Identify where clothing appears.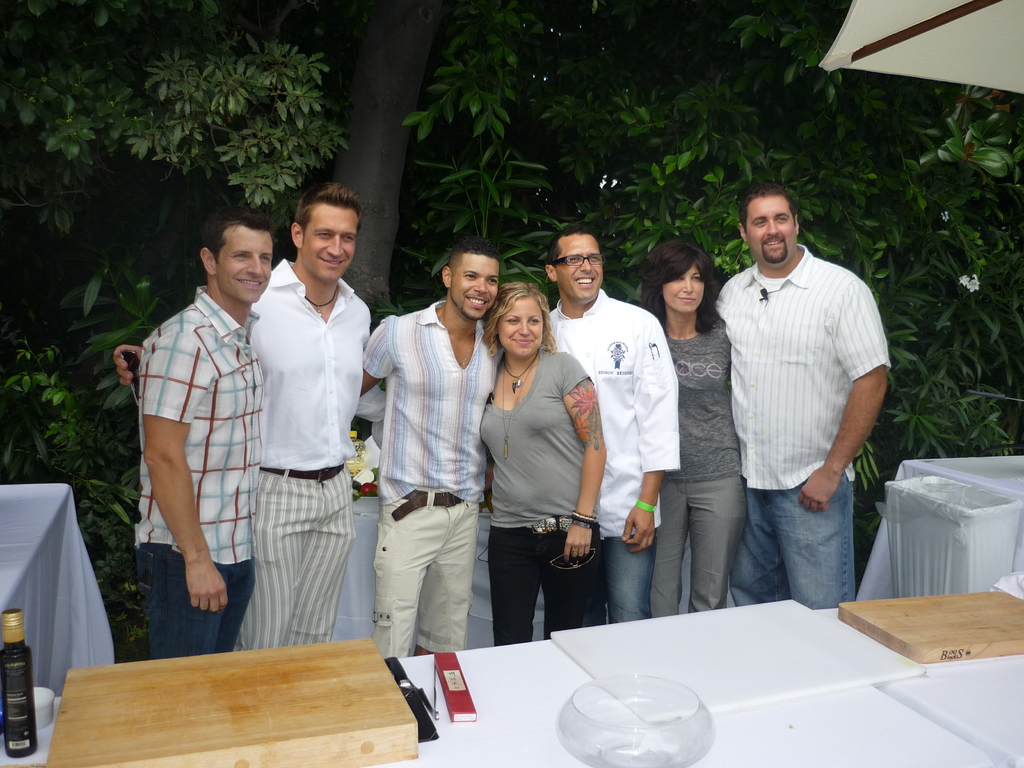
Appears at x1=127, y1=277, x2=262, y2=659.
